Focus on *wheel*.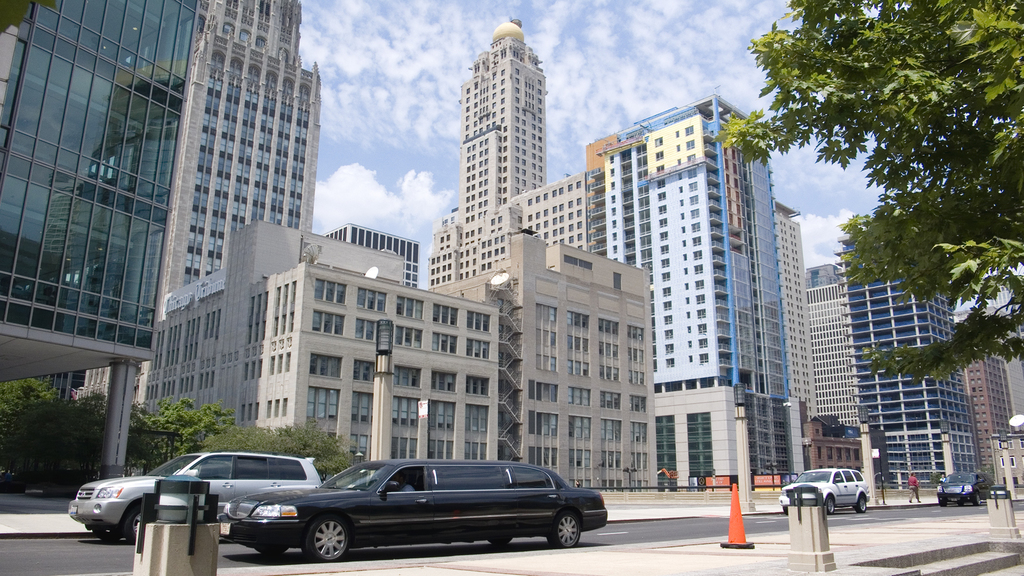
Focused at region(972, 492, 982, 507).
